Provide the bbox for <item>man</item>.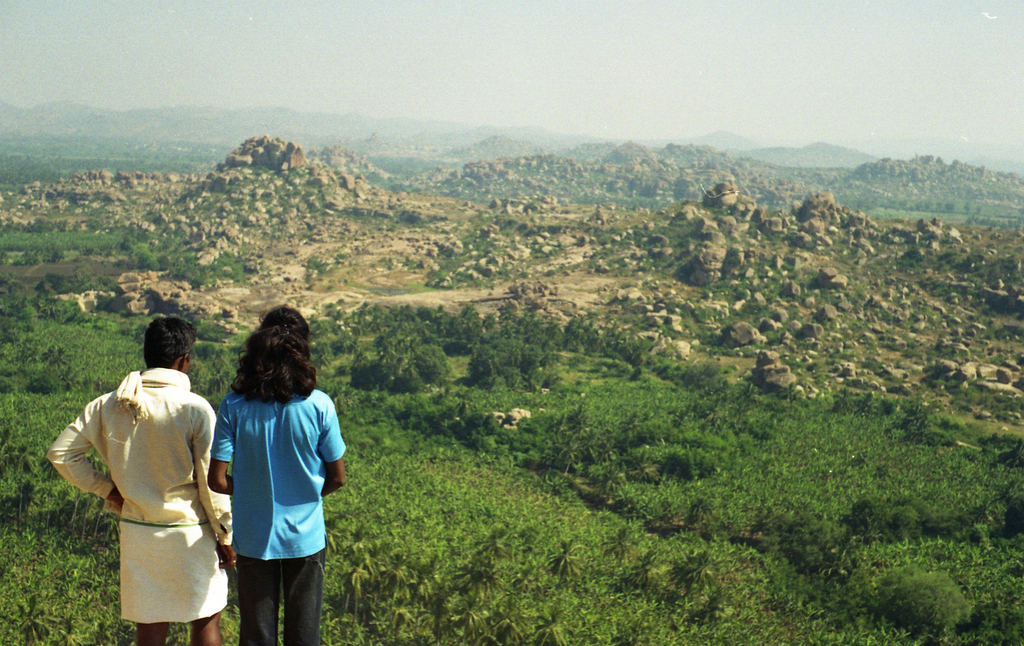
[42, 315, 241, 645].
